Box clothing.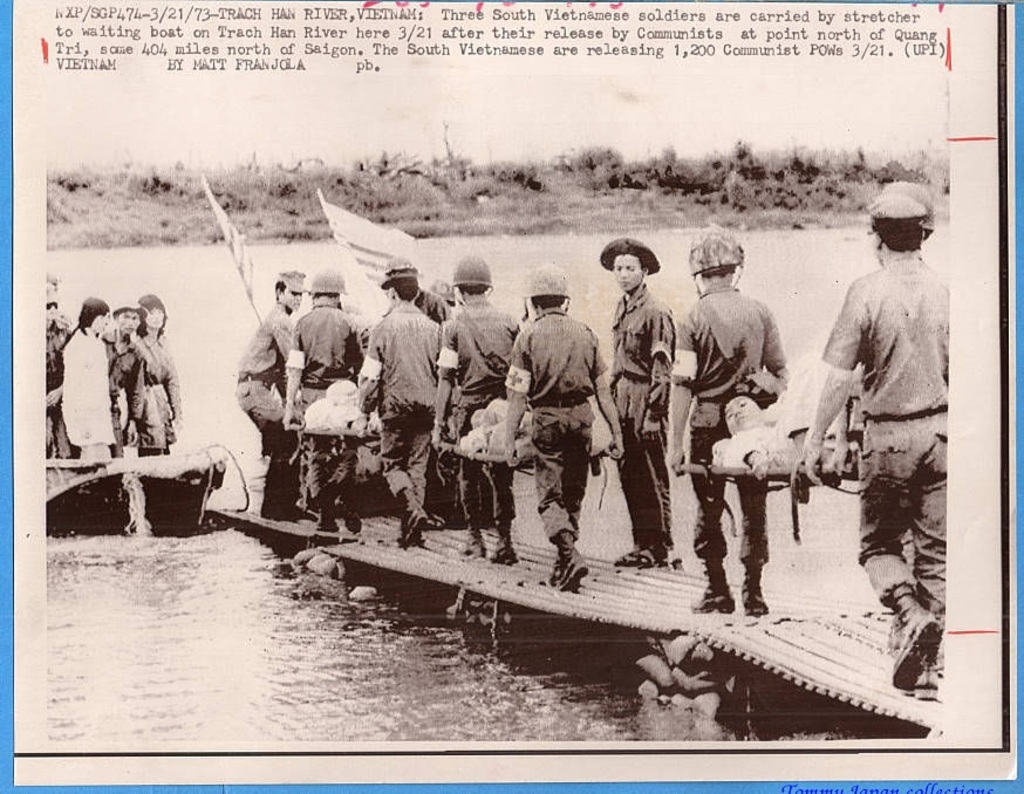
(95, 343, 138, 446).
